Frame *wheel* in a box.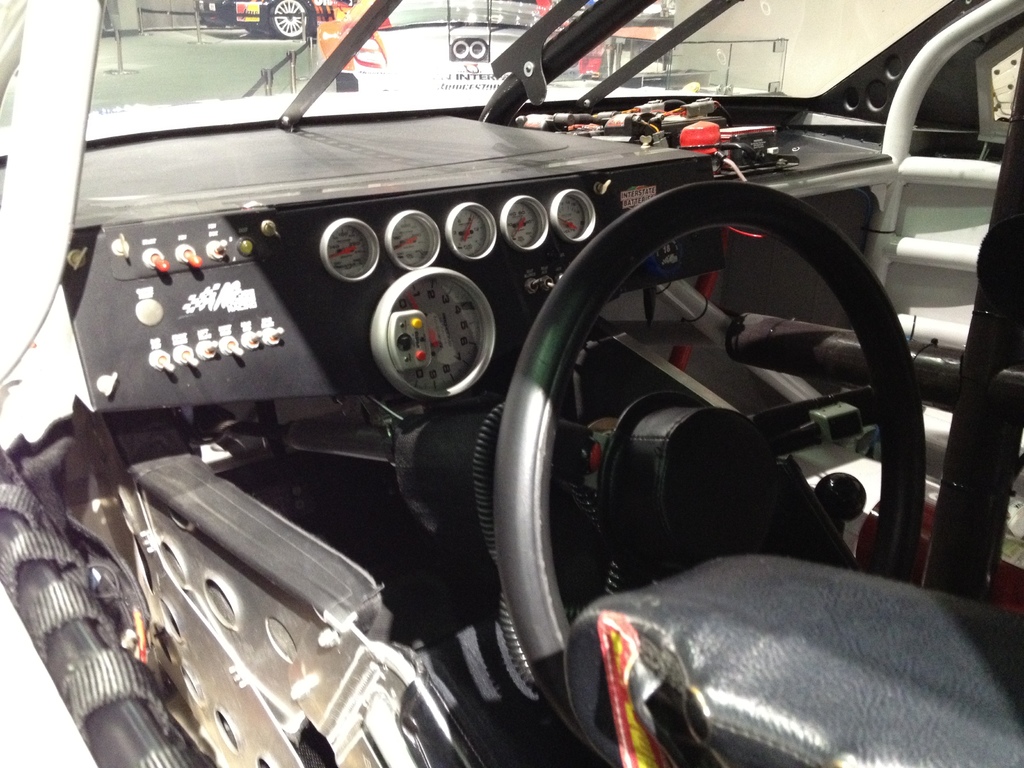
box=[493, 178, 929, 728].
